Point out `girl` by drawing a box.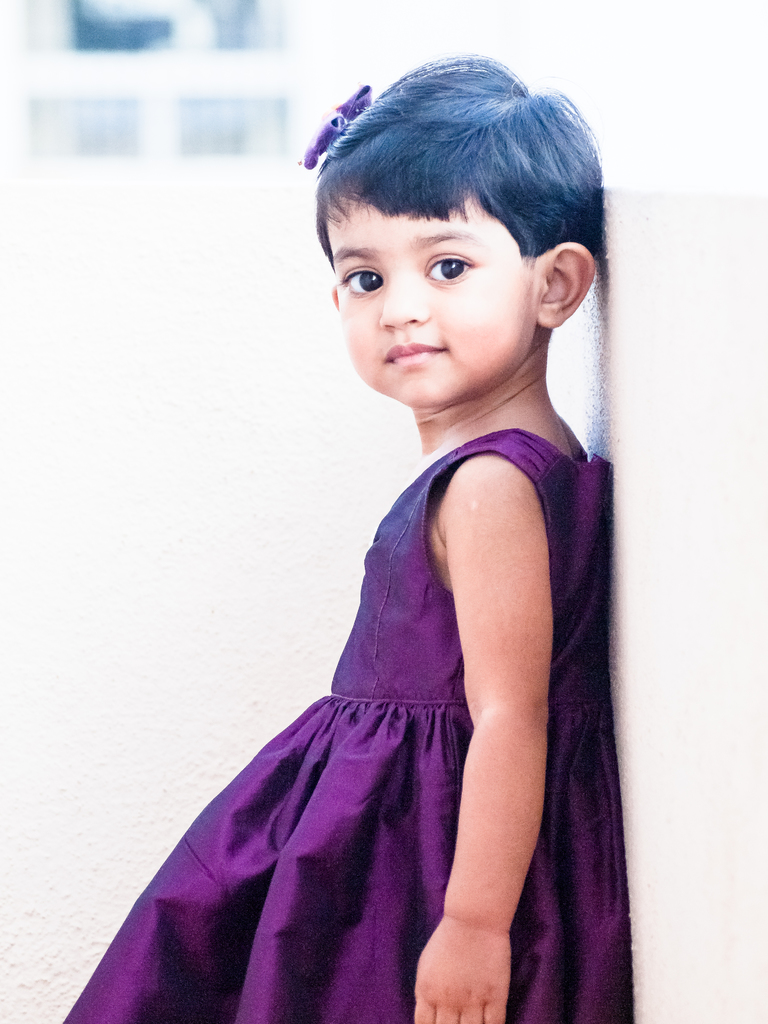
60,51,632,1023.
